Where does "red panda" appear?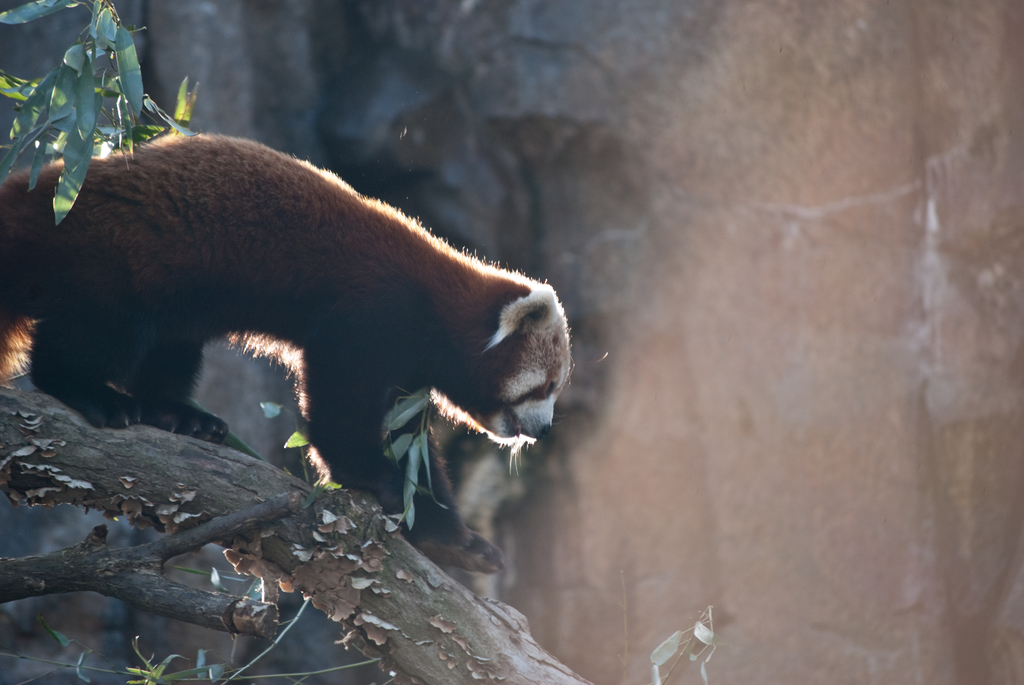
Appears at x1=0 y1=133 x2=575 y2=574.
